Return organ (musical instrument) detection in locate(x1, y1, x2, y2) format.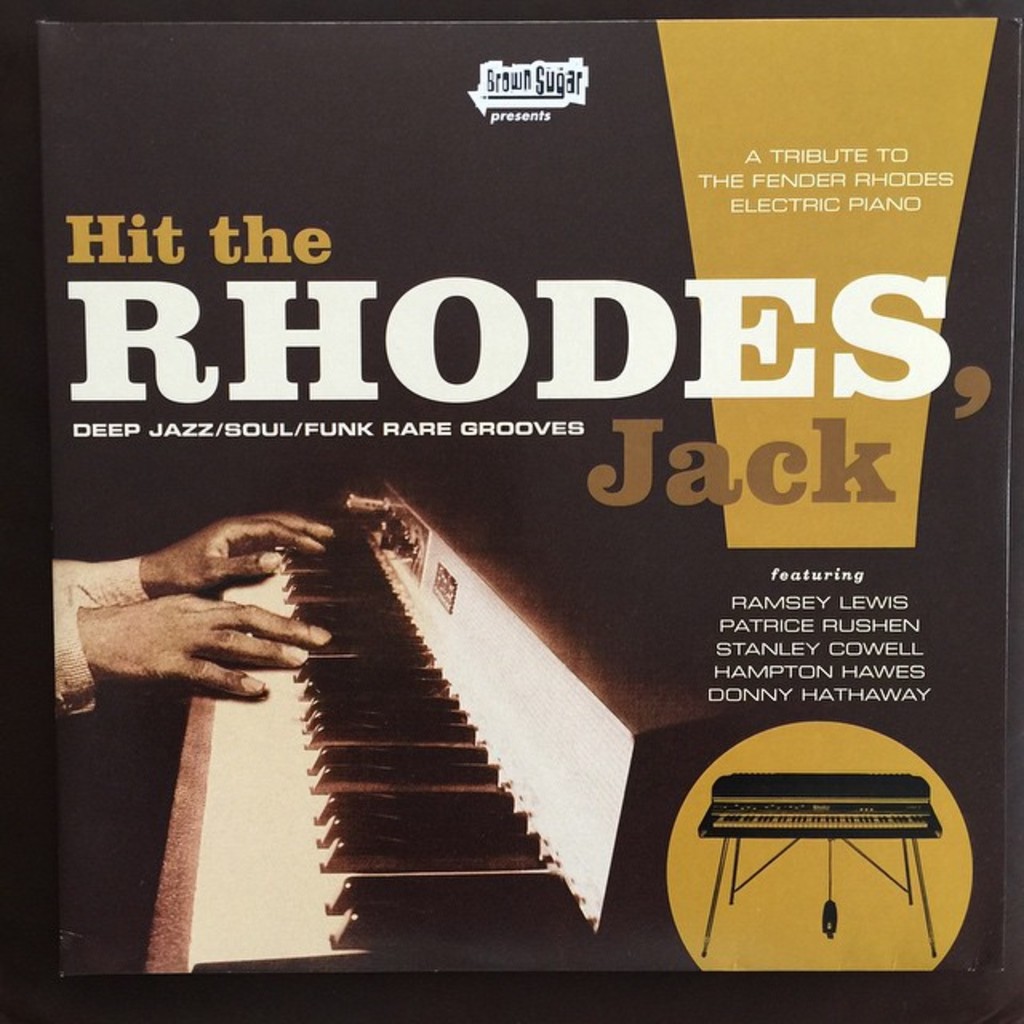
locate(138, 474, 749, 978).
